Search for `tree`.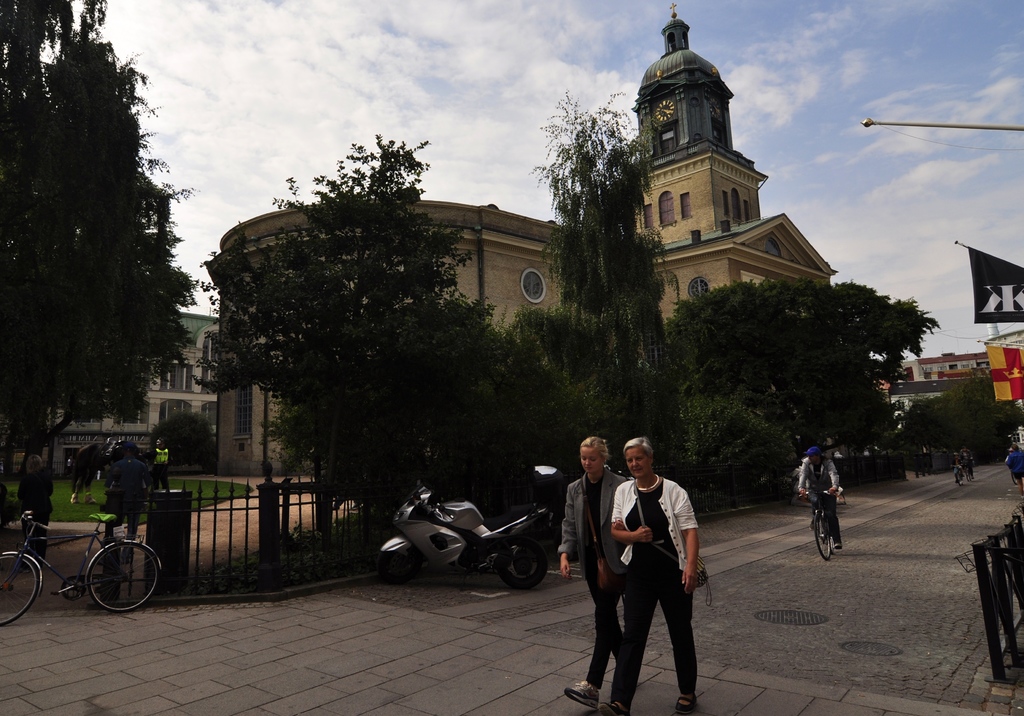
Found at left=666, top=281, right=934, bottom=491.
